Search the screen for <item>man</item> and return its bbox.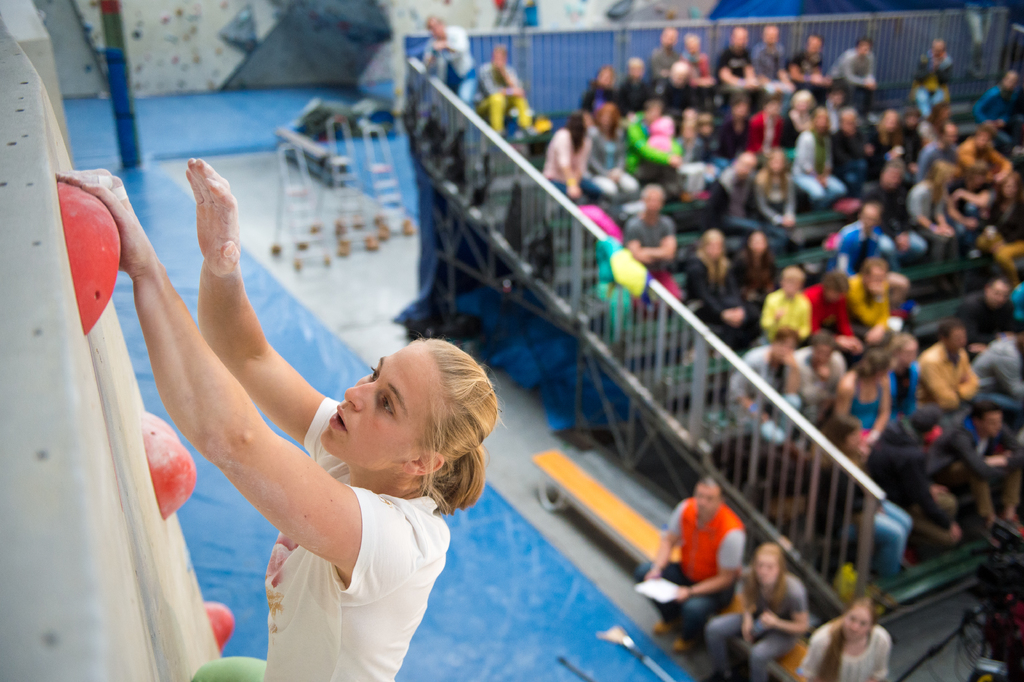
Found: <box>660,474,772,649</box>.
